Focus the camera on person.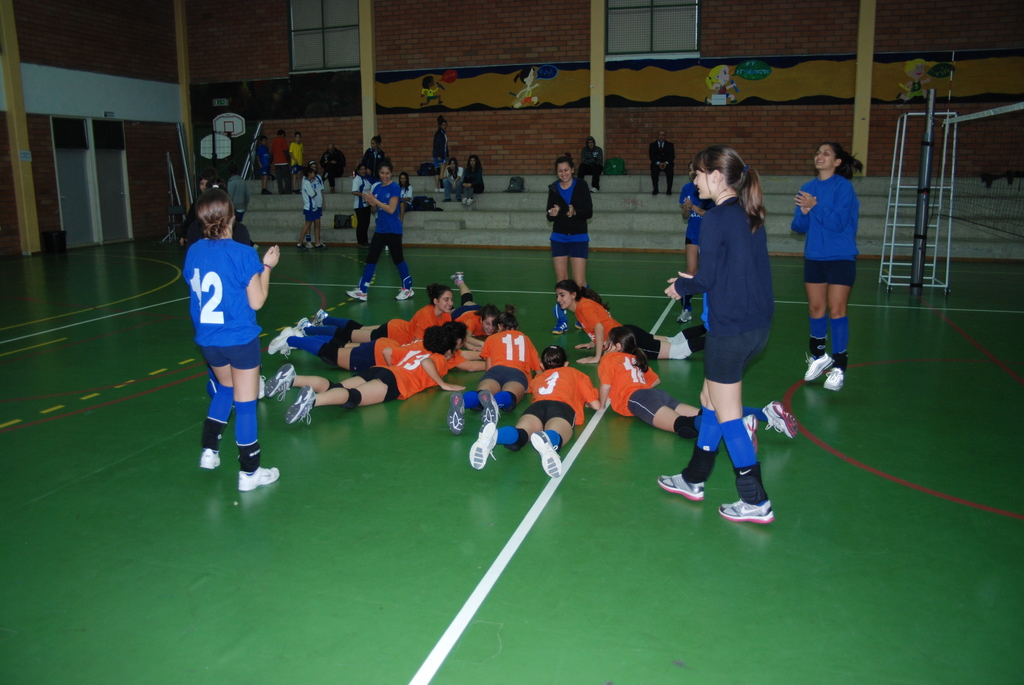
Focus region: {"x1": 663, "y1": 136, "x2": 783, "y2": 527}.
